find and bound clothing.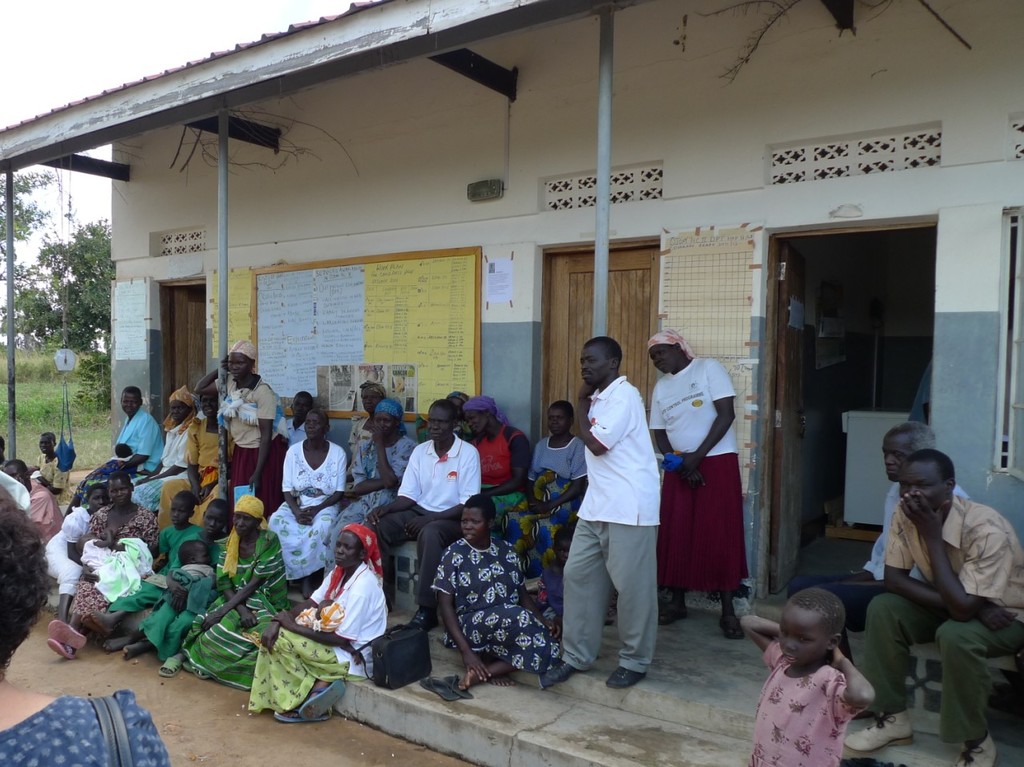
Bound: (x1=151, y1=405, x2=221, y2=527).
